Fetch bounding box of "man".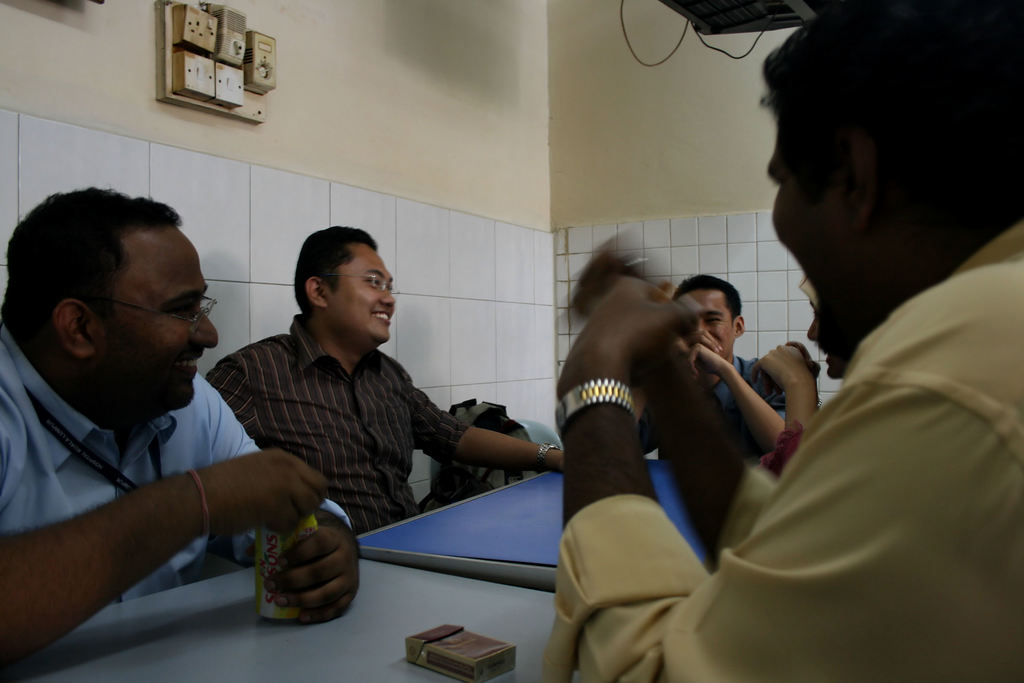
Bbox: x1=641, y1=267, x2=778, y2=454.
